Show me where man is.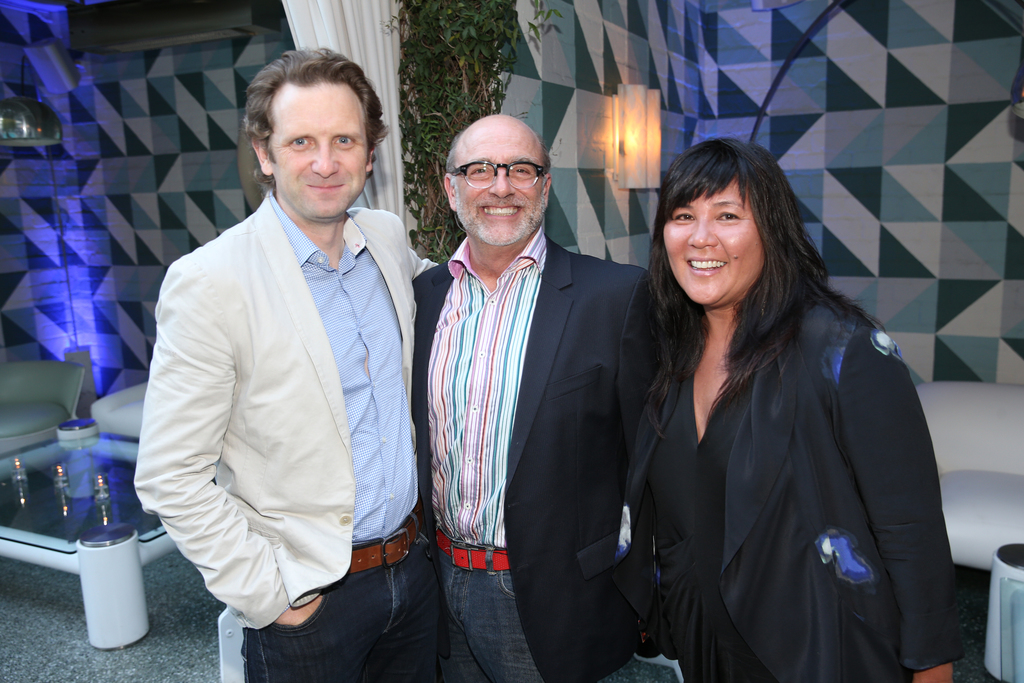
man is at 138/53/434/679.
